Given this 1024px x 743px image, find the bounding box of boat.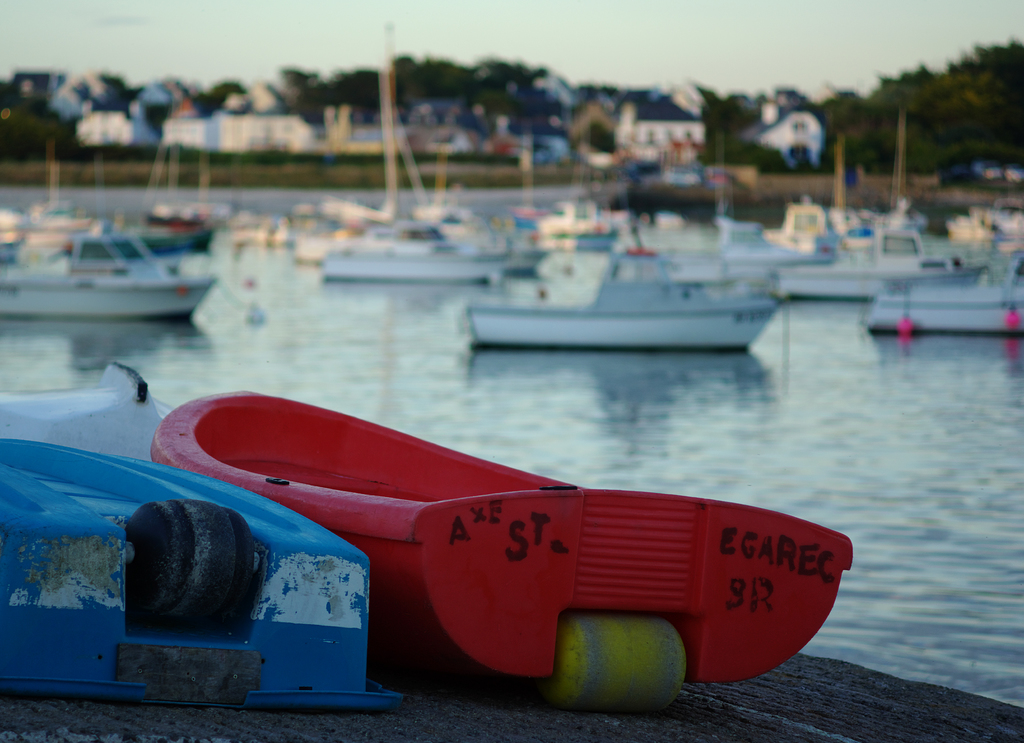
x1=0 y1=428 x2=413 y2=723.
